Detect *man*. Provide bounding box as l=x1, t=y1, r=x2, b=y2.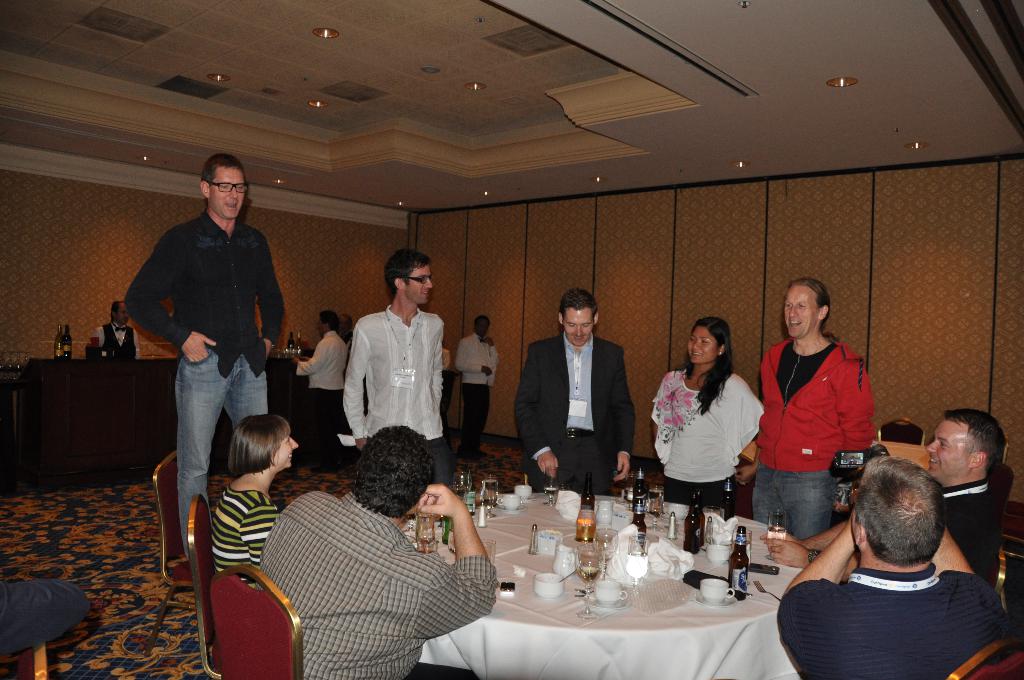
l=291, t=311, r=348, b=465.
